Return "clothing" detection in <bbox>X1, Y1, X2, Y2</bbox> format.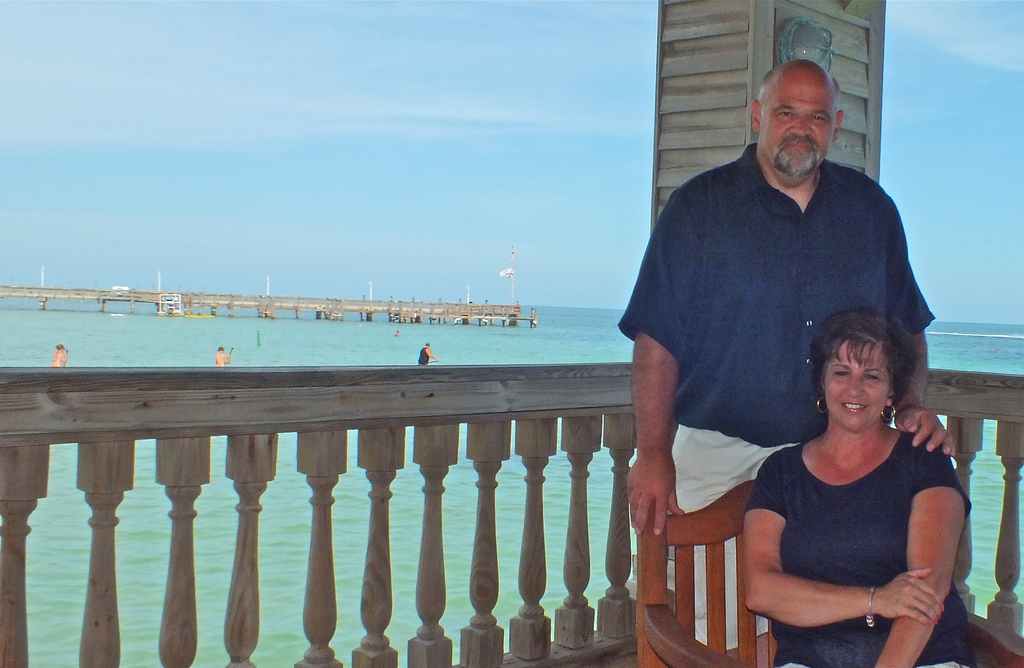
<bbox>756, 399, 968, 648</bbox>.
